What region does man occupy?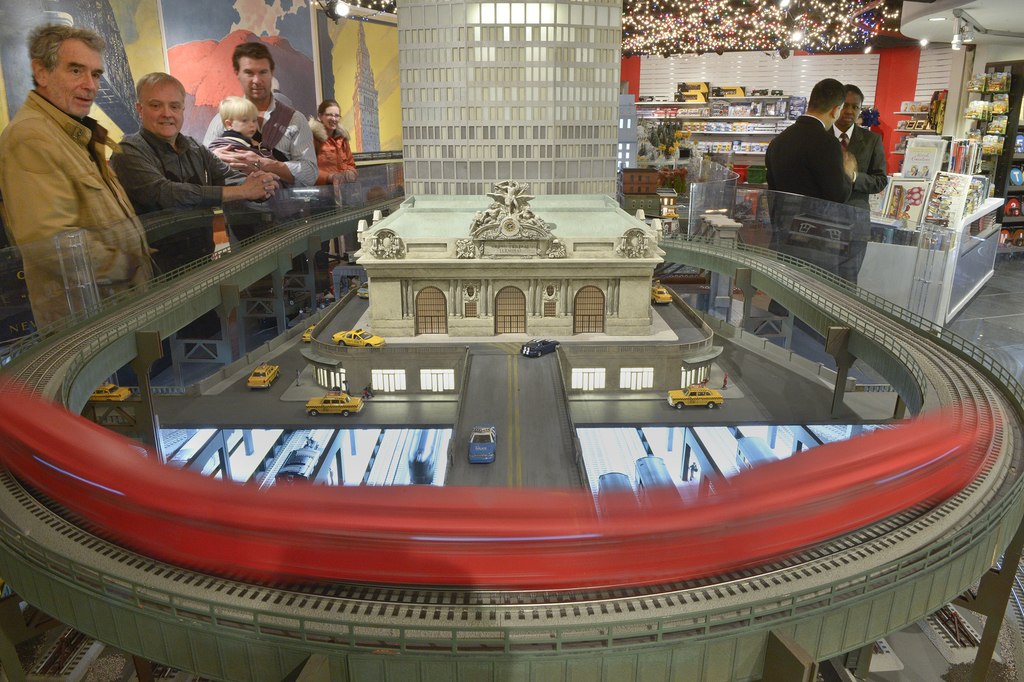
(left=762, top=76, right=854, bottom=327).
